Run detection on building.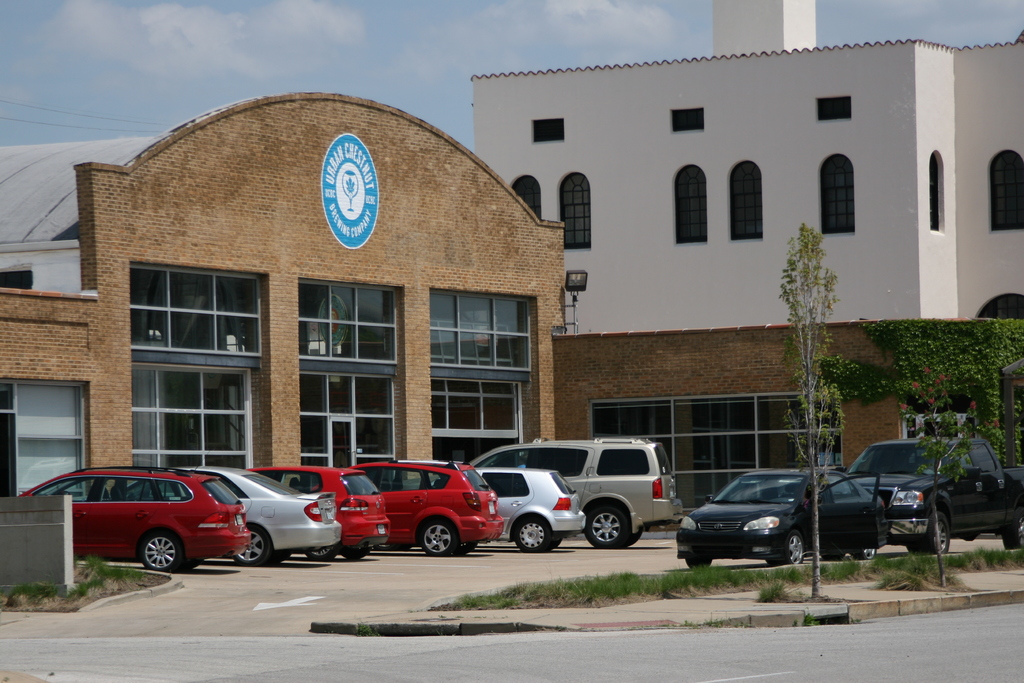
Result: detection(468, 0, 1023, 333).
